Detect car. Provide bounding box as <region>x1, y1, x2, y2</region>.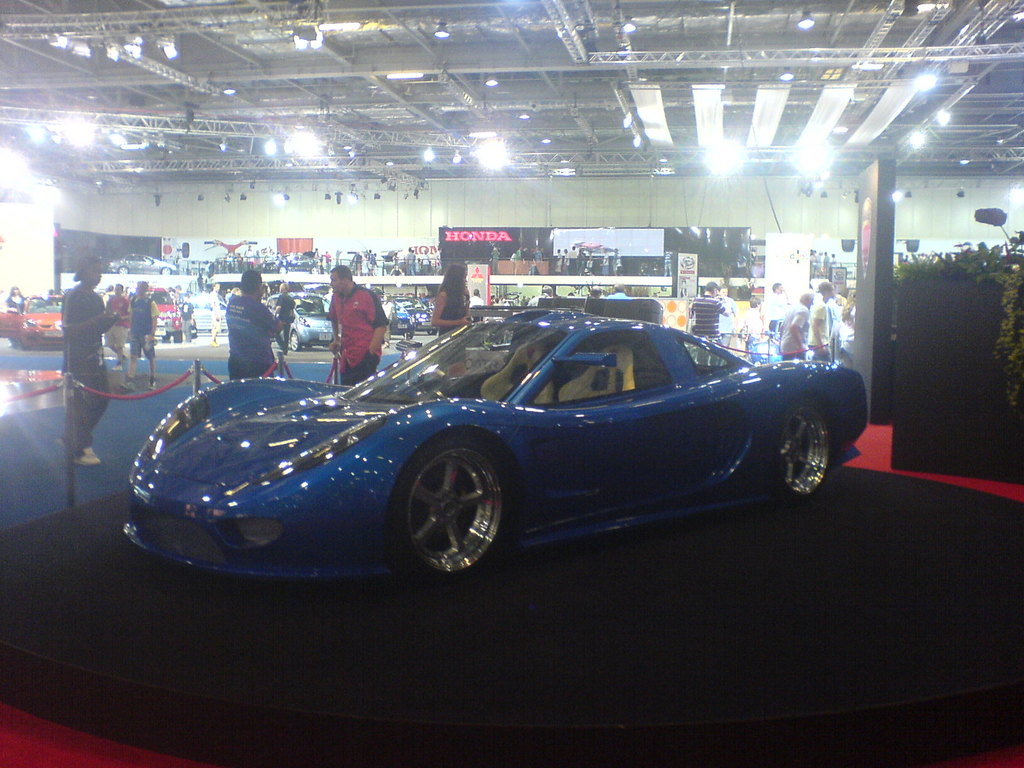
<region>264, 286, 342, 354</region>.
